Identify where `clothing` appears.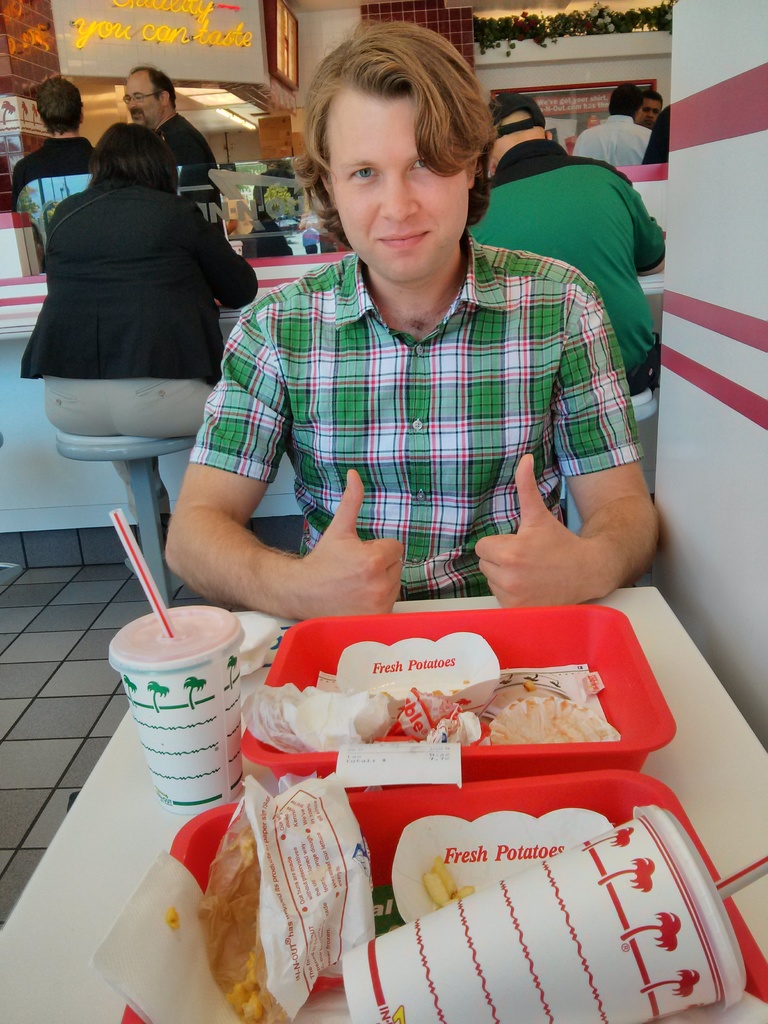
Appears at pyautogui.locateOnScreen(7, 120, 94, 269).
